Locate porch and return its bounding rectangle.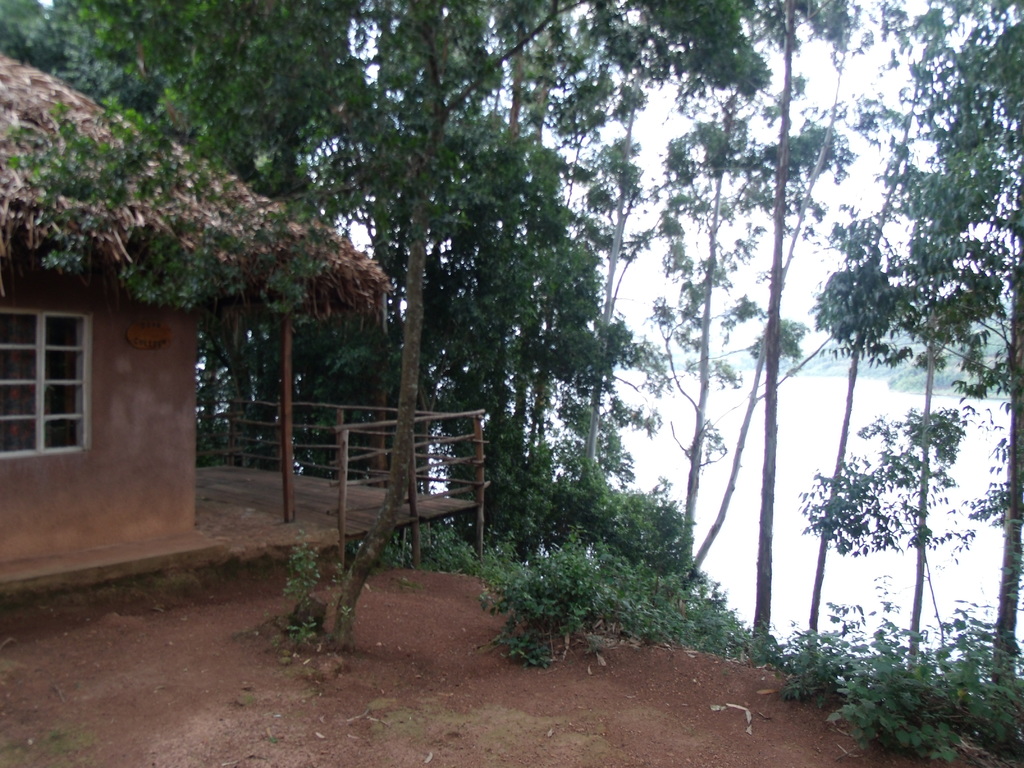
<box>191,397,486,538</box>.
